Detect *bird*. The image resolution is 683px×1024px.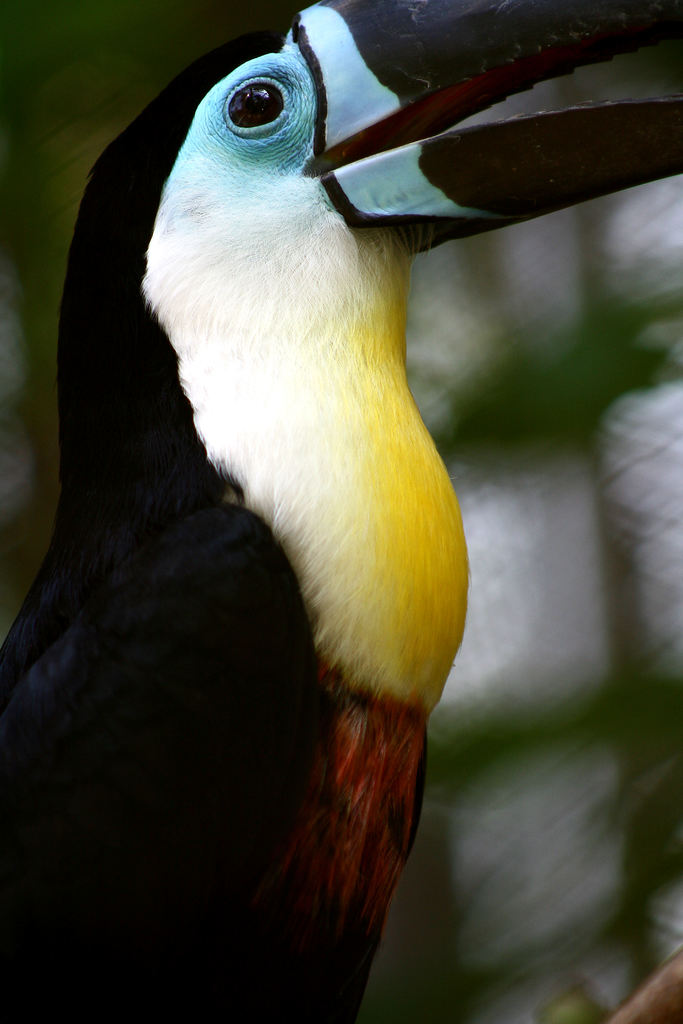
0, 0, 682, 1023.
